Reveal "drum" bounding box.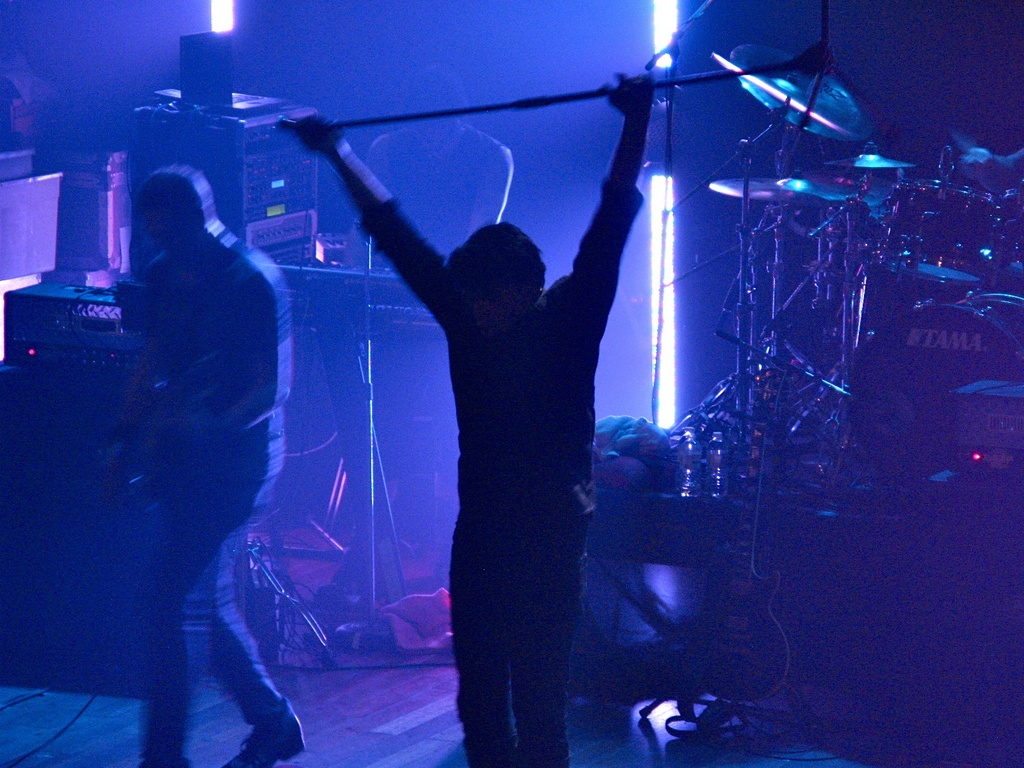
Revealed: (995, 188, 1023, 287).
